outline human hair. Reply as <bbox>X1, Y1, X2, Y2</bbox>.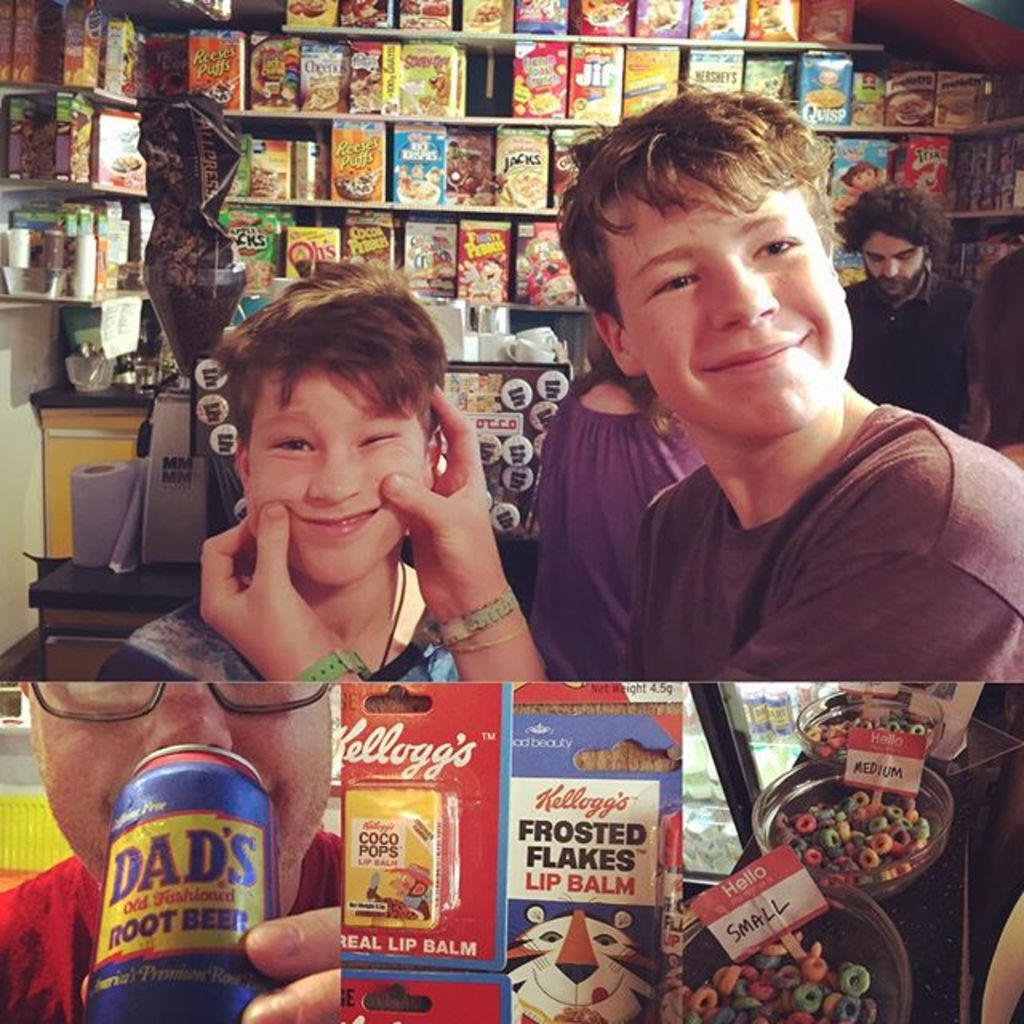
<bbox>568, 75, 862, 344</bbox>.
